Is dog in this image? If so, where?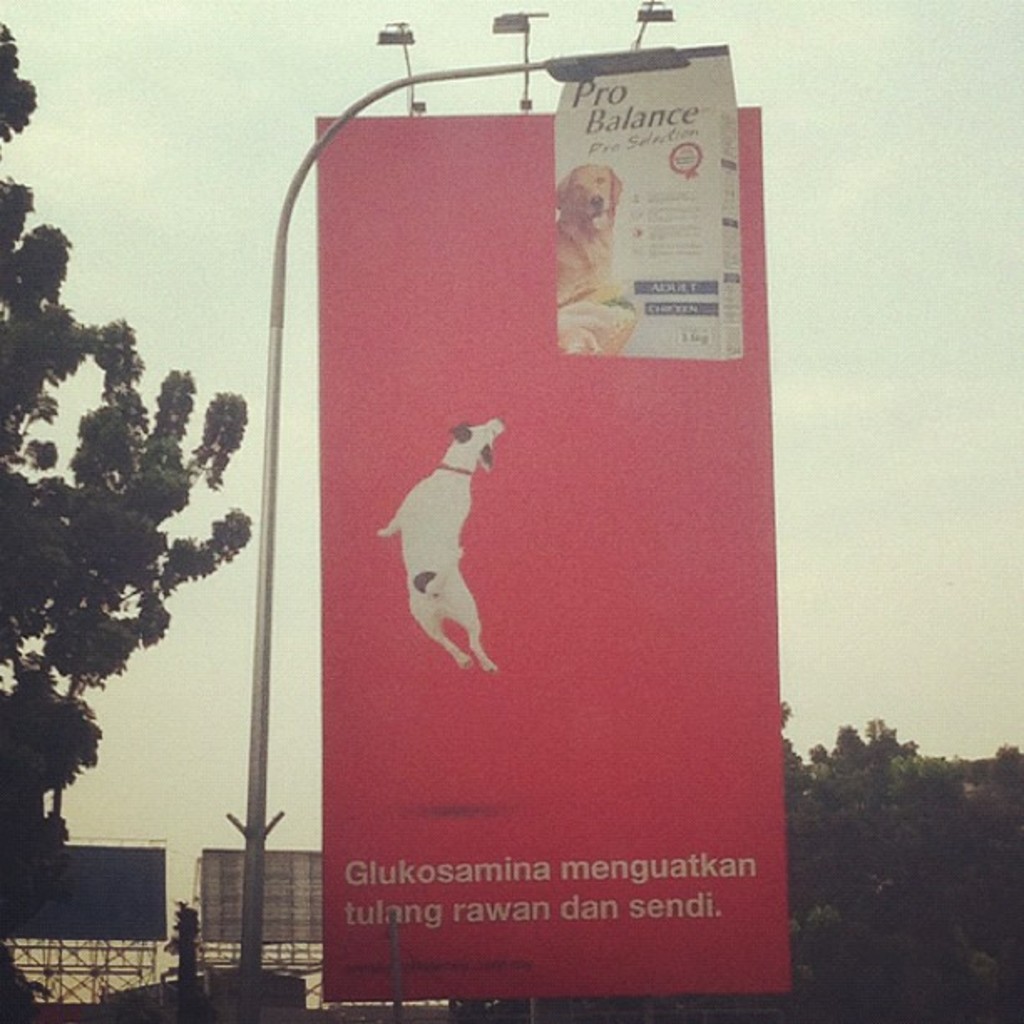
Yes, at Rect(557, 167, 644, 356).
